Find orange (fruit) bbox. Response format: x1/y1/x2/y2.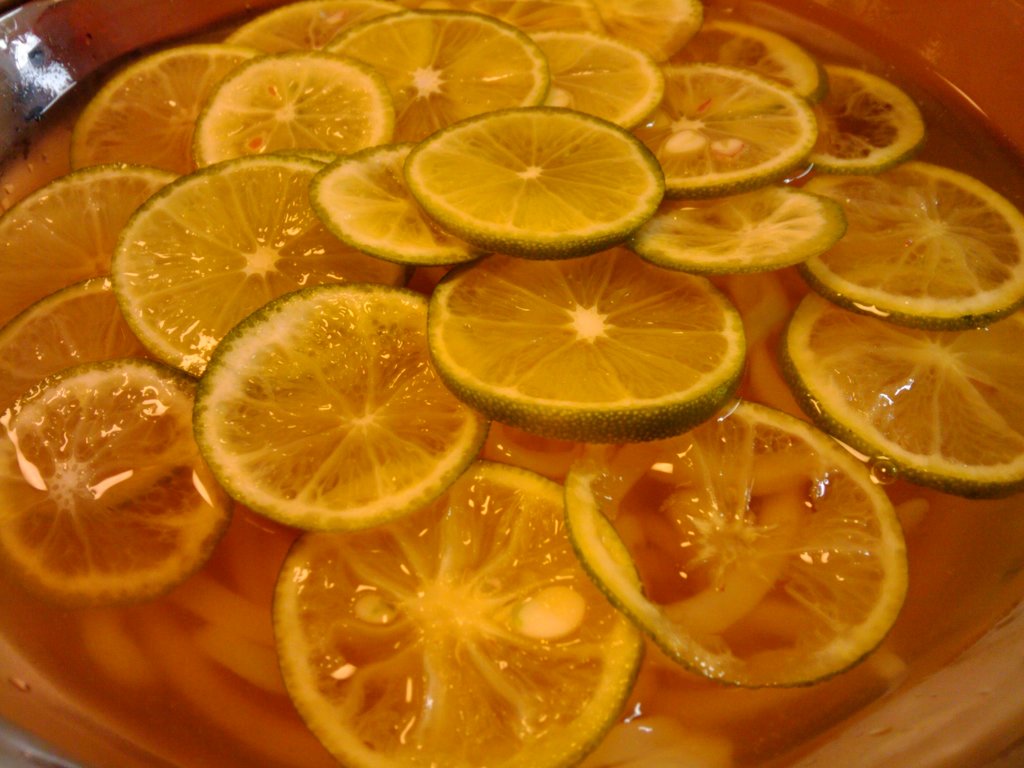
776/280/1023/488.
